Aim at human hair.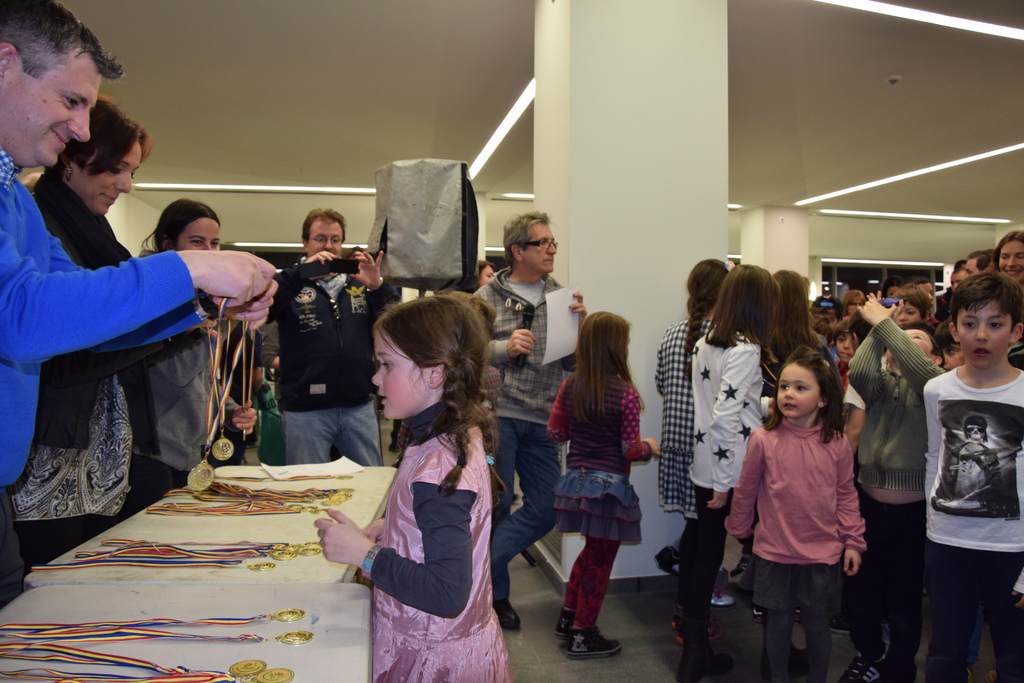
Aimed at <bbox>898, 288, 932, 318</bbox>.
